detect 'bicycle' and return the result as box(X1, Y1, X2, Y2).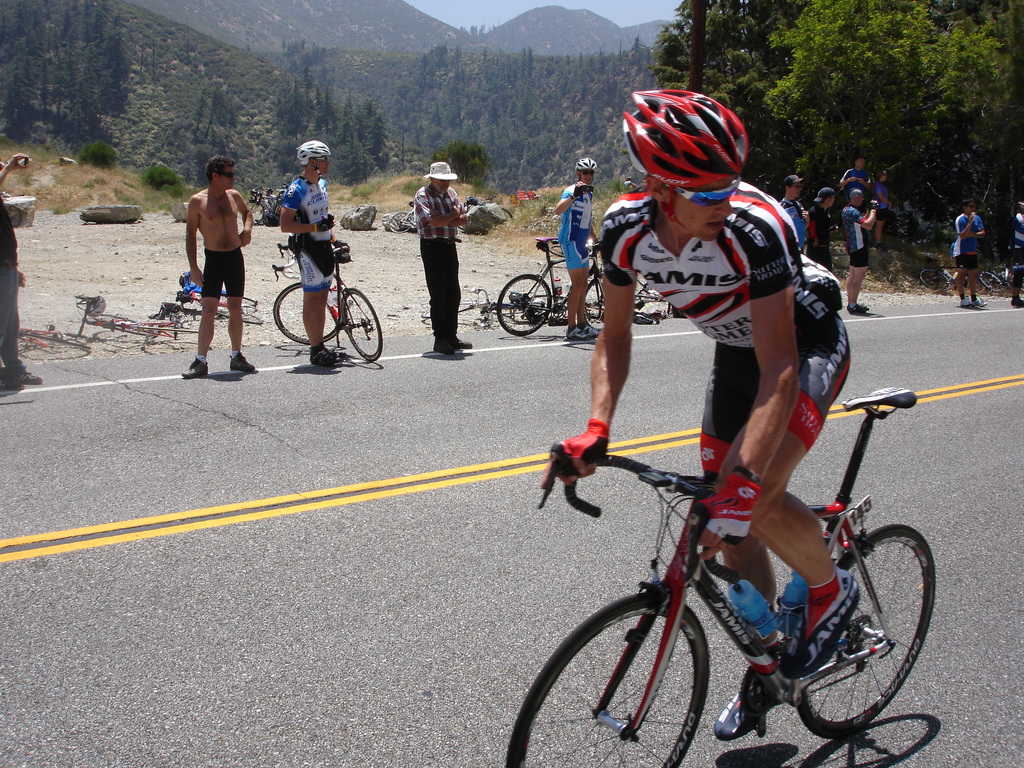
box(632, 282, 669, 302).
